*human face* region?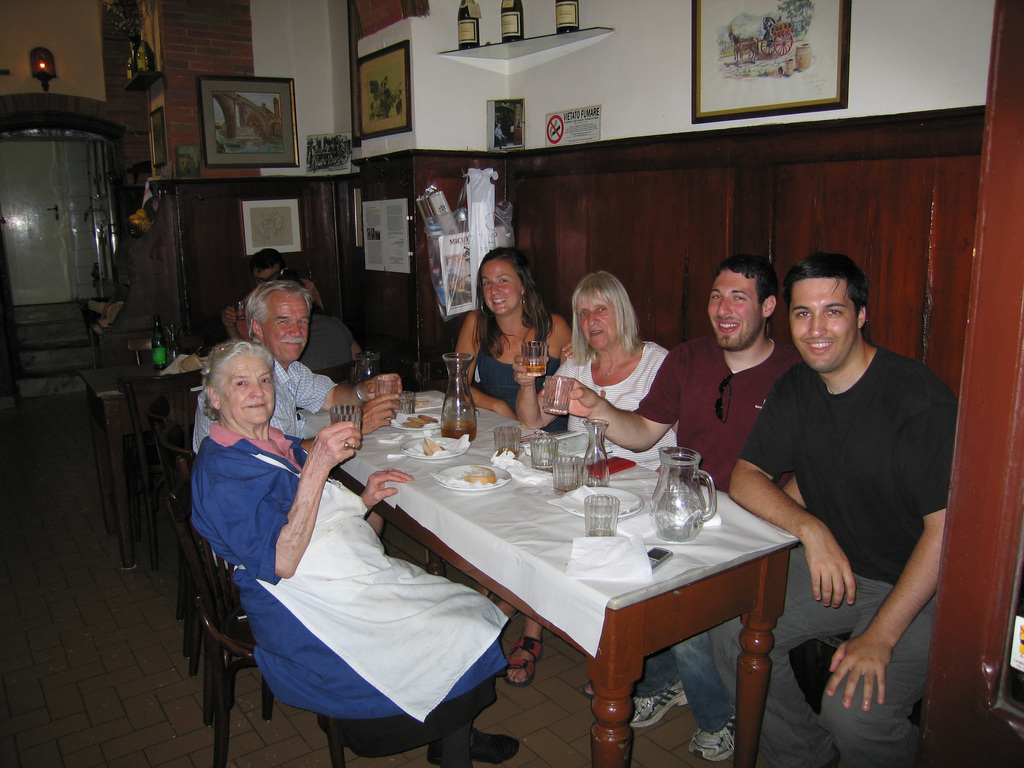
bbox=(262, 296, 307, 365)
